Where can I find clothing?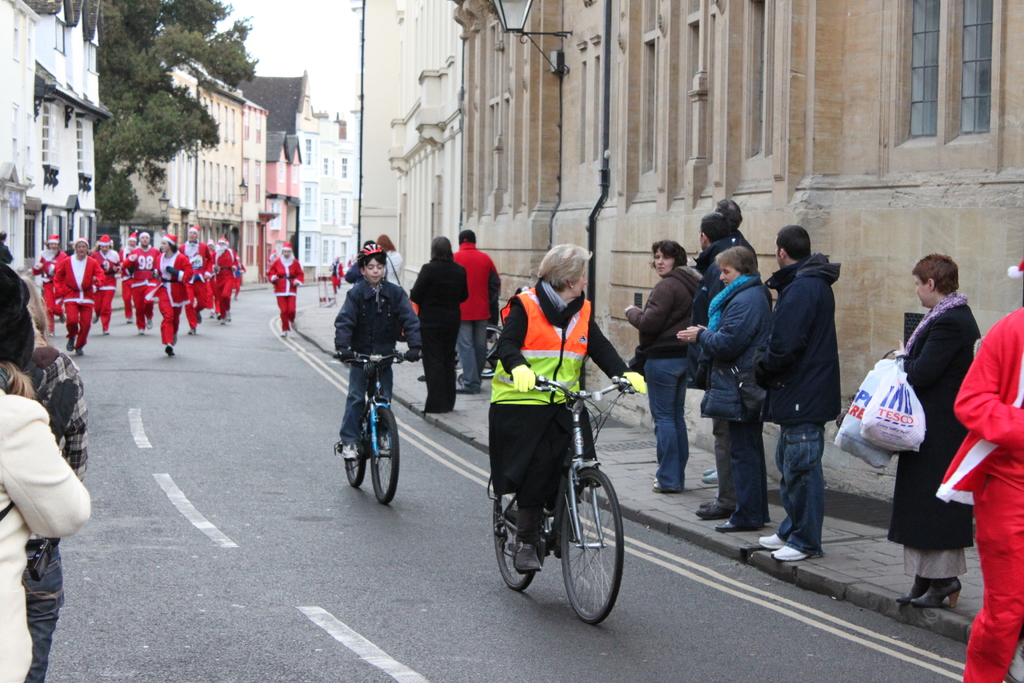
You can find it at box(691, 226, 745, 513).
